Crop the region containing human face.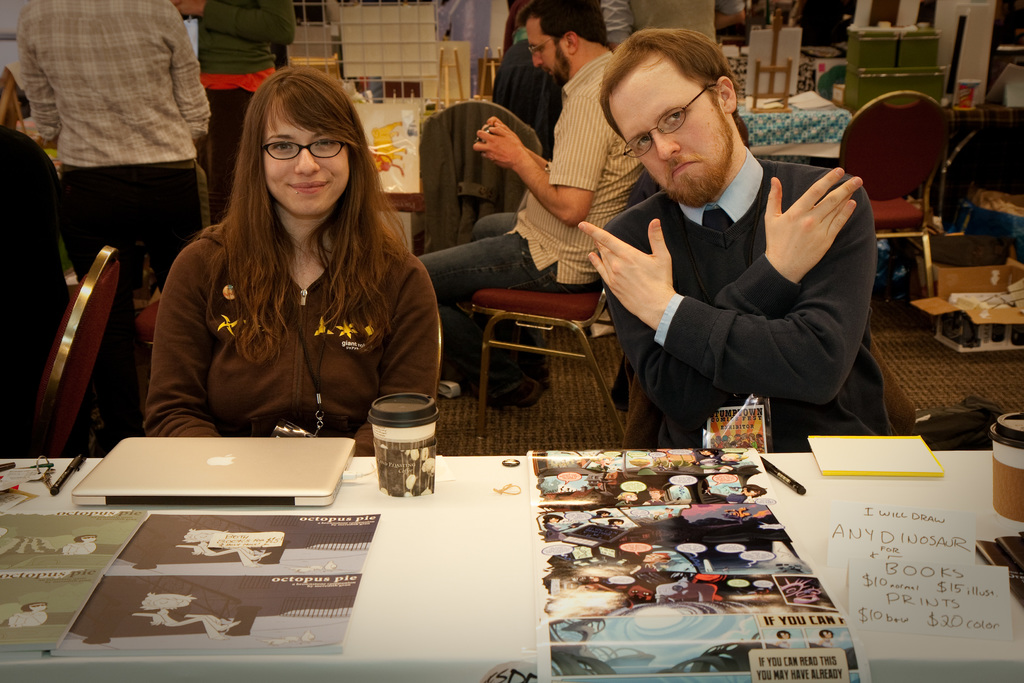
Crop region: 607, 66, 739, 206.
